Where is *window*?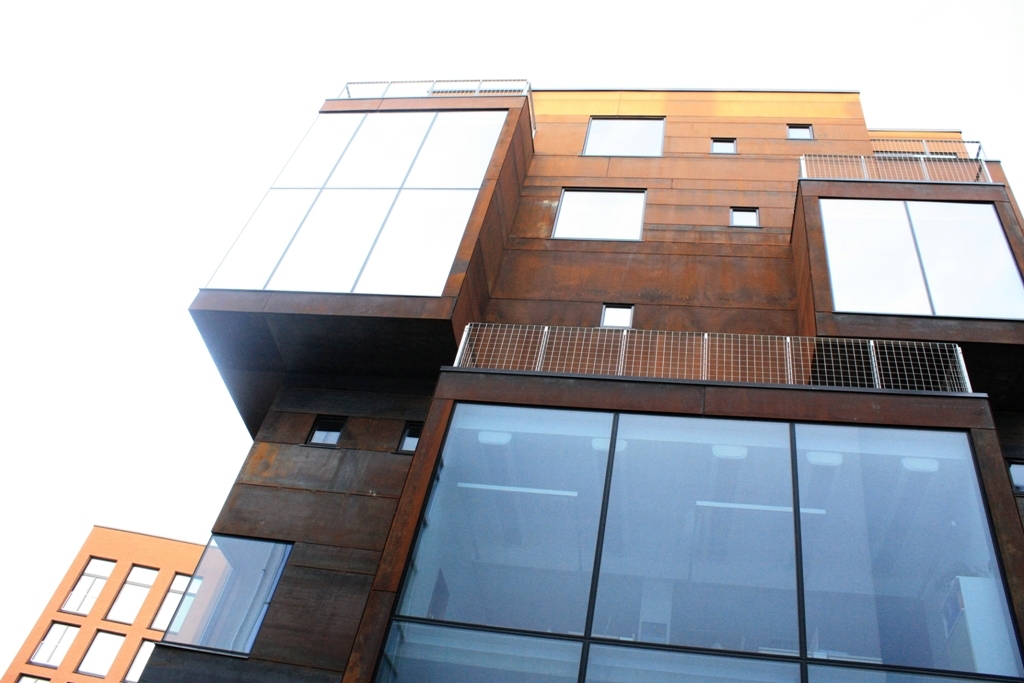
x1=101, y1=562, x2=162, y2=626.
